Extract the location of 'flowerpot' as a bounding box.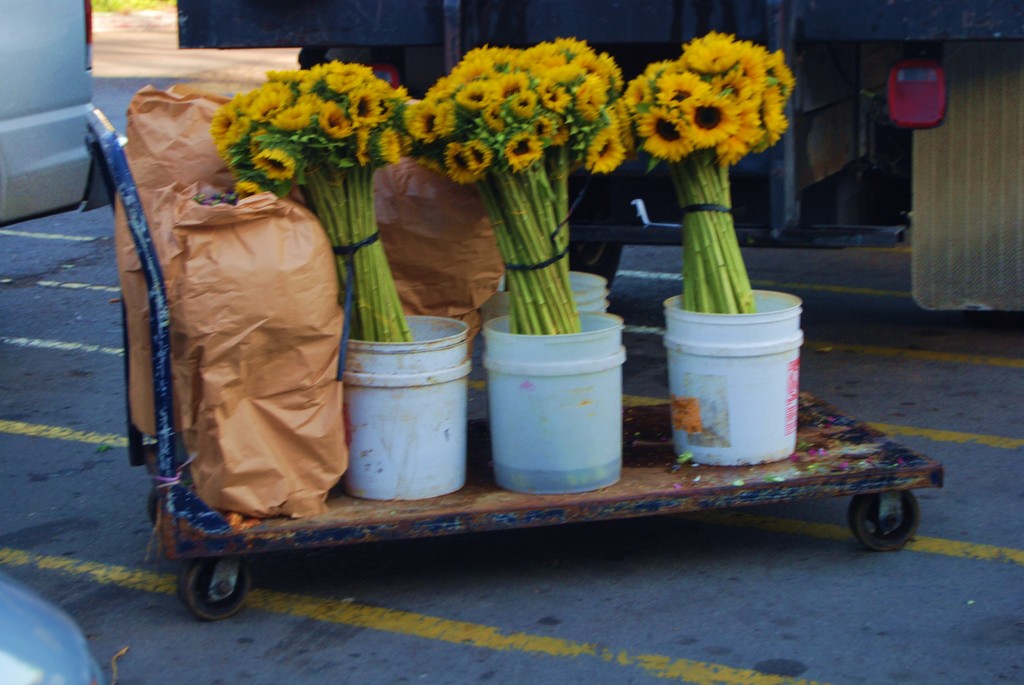
[left=513, top=268, right=613, bottom=311].
